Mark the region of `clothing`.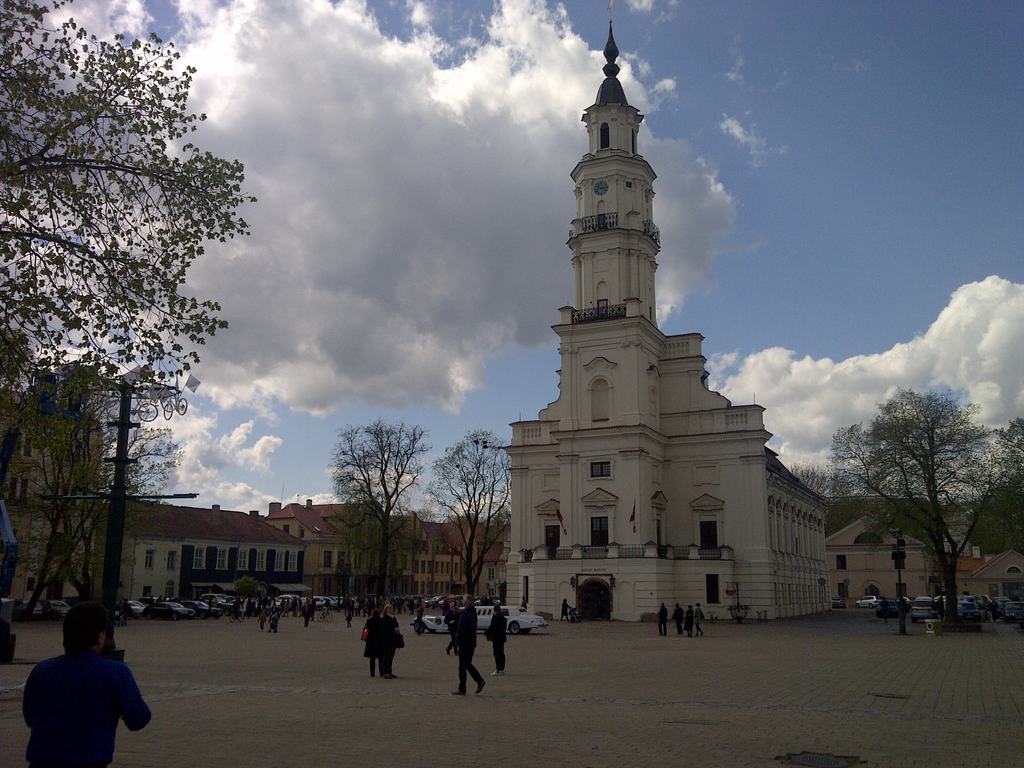
Region: pyautogui.locateOnScreen(685, 609, 695, 635).
